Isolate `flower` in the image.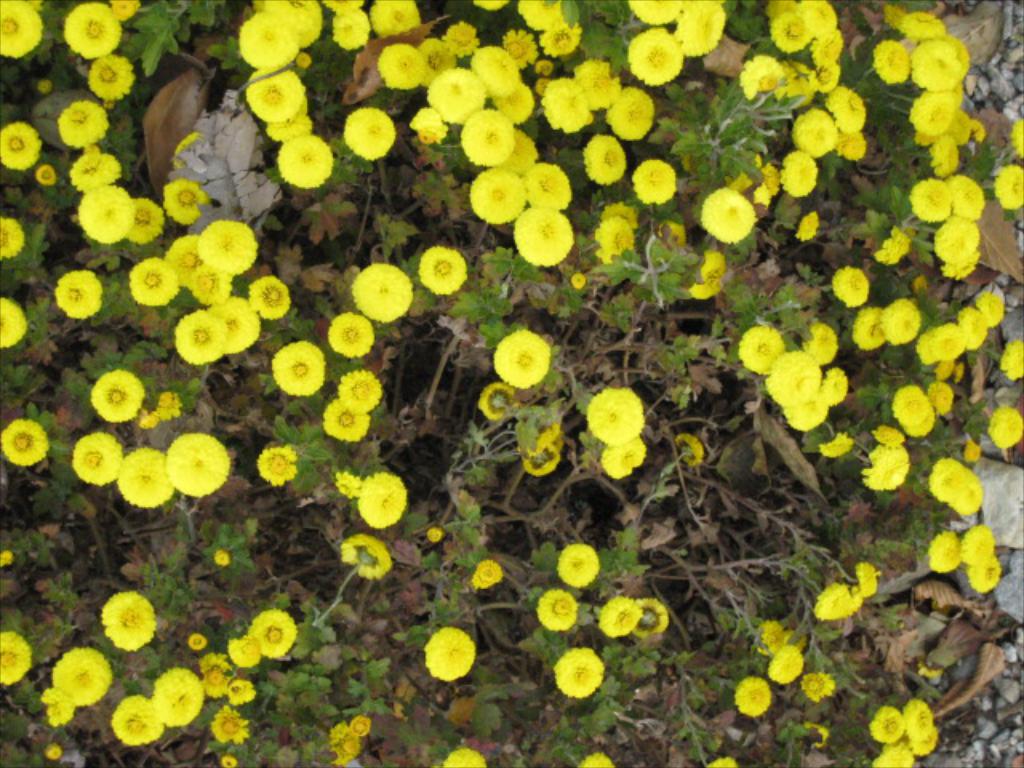
Isolated region: <box>341,368,379,413</box>.
